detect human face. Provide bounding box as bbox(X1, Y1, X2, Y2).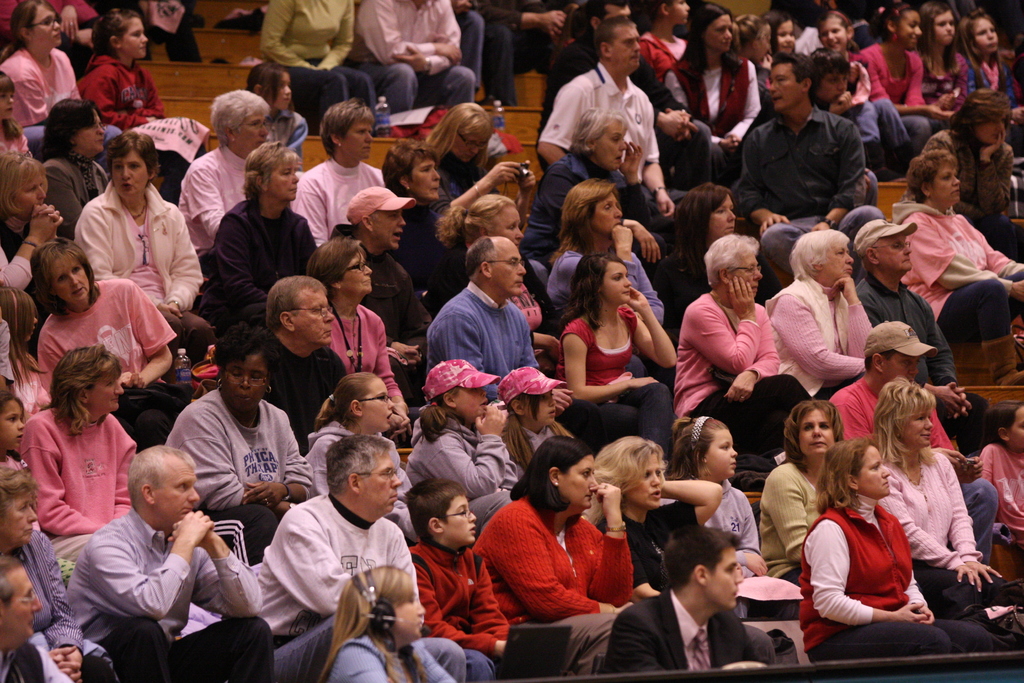
bbox(975, 110, 1007, 144).
